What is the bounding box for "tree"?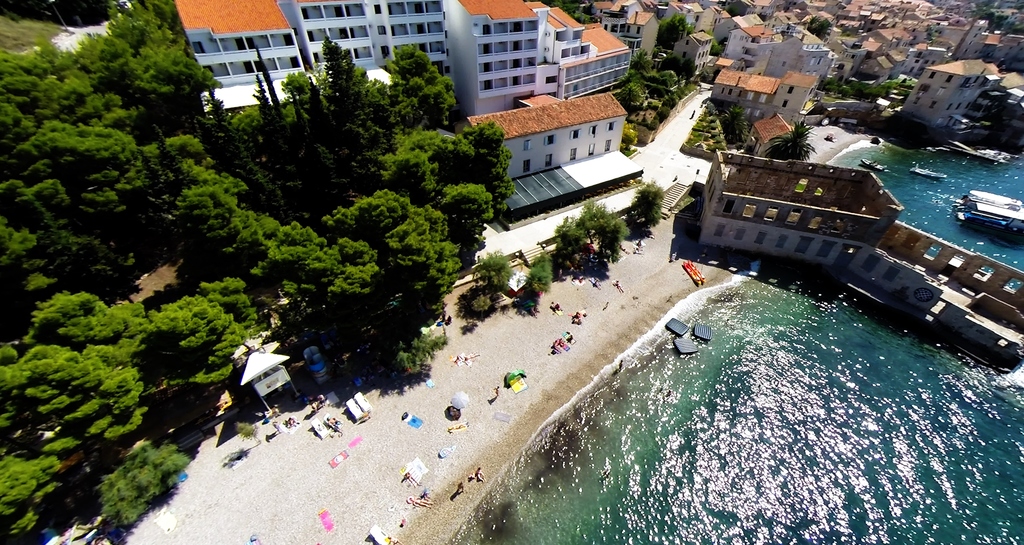
locate(553, 204, 627, 262).
